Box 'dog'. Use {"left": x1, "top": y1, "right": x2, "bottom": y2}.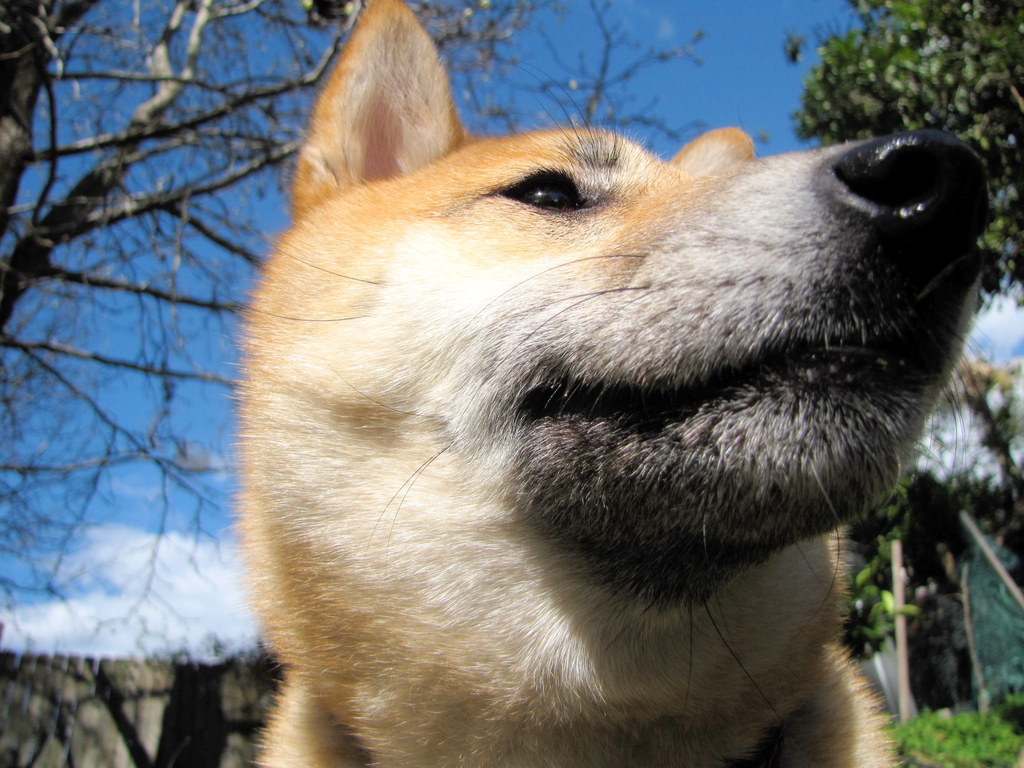
{"left": 225, "top": 0, "right": 996, "bottom": 767}.
